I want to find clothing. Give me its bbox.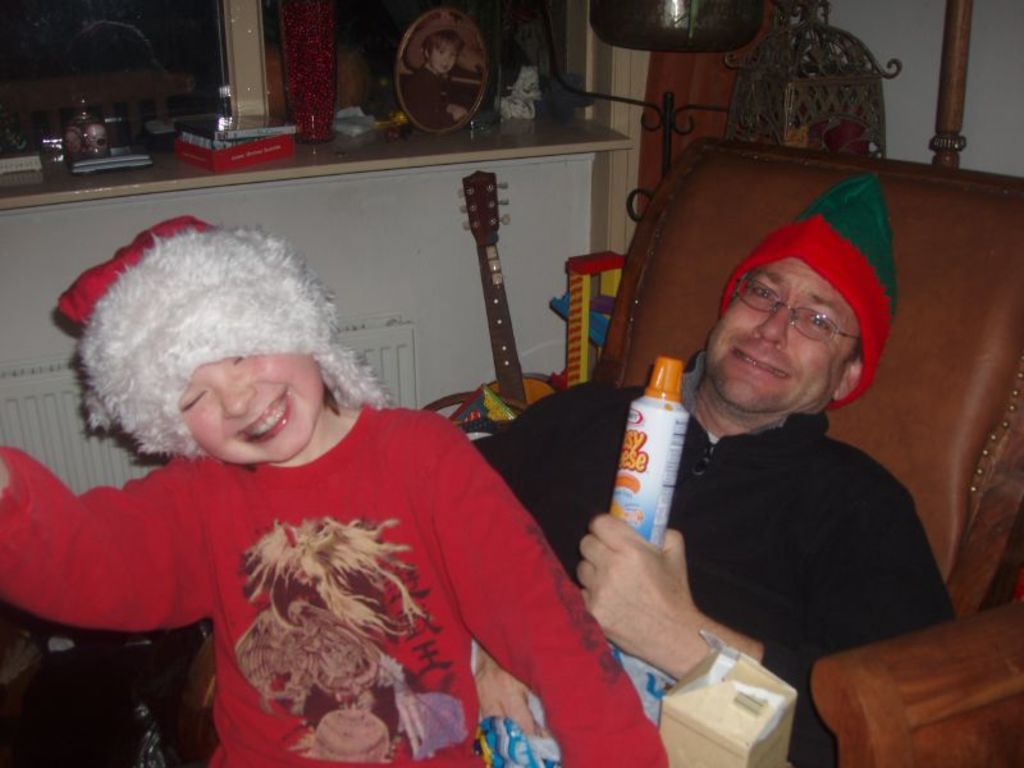
bbox(402, 64, 453, 131).
